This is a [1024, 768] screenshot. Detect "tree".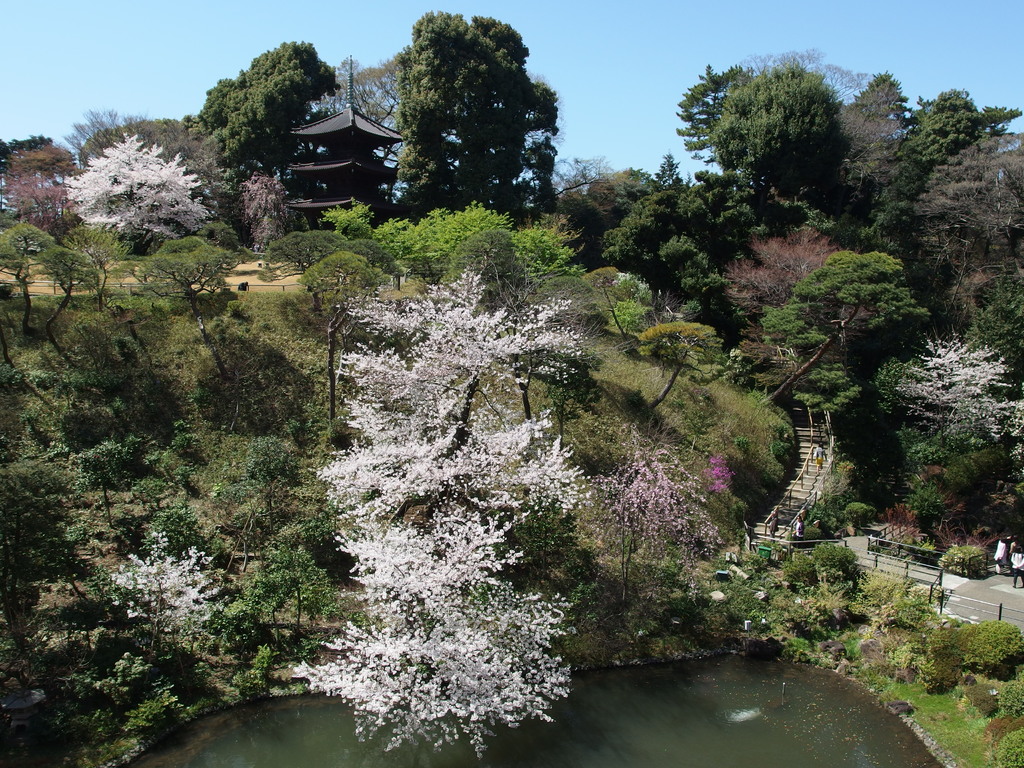
[x1=758, y1=248, x2=932, y2=408].
